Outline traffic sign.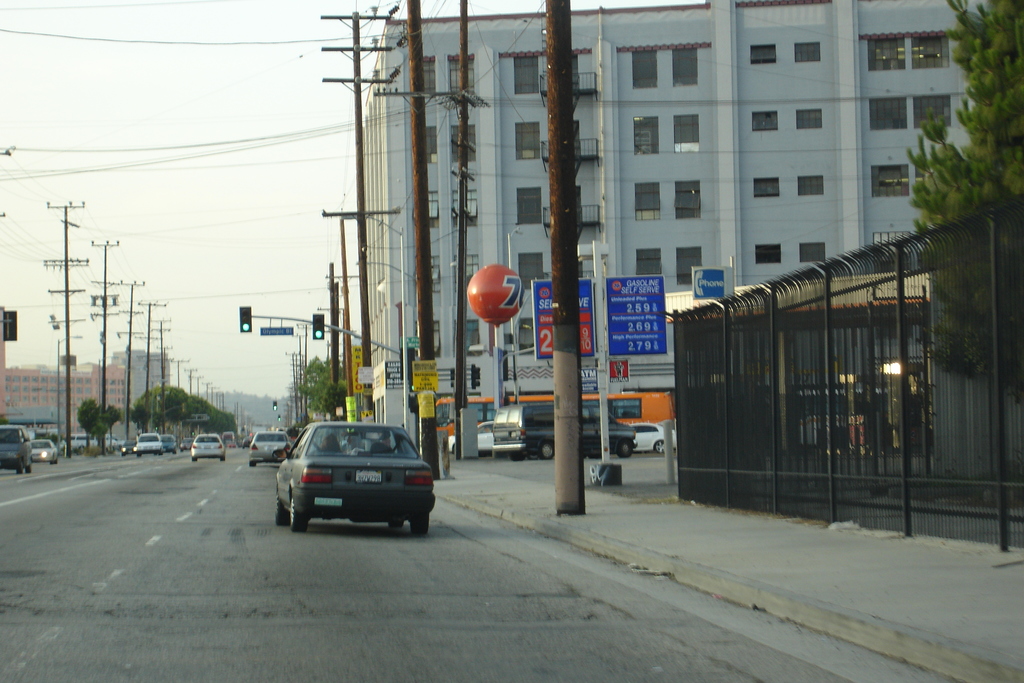
Outline: 609:268:666:357.
